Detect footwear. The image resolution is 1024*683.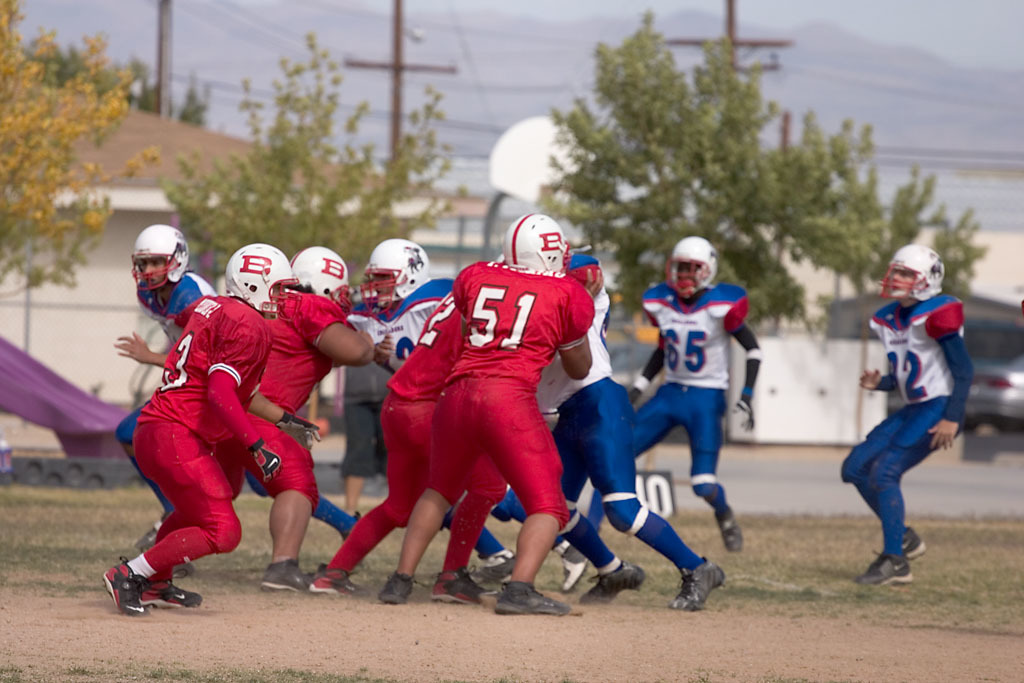
[311, 564, 366, 598].
